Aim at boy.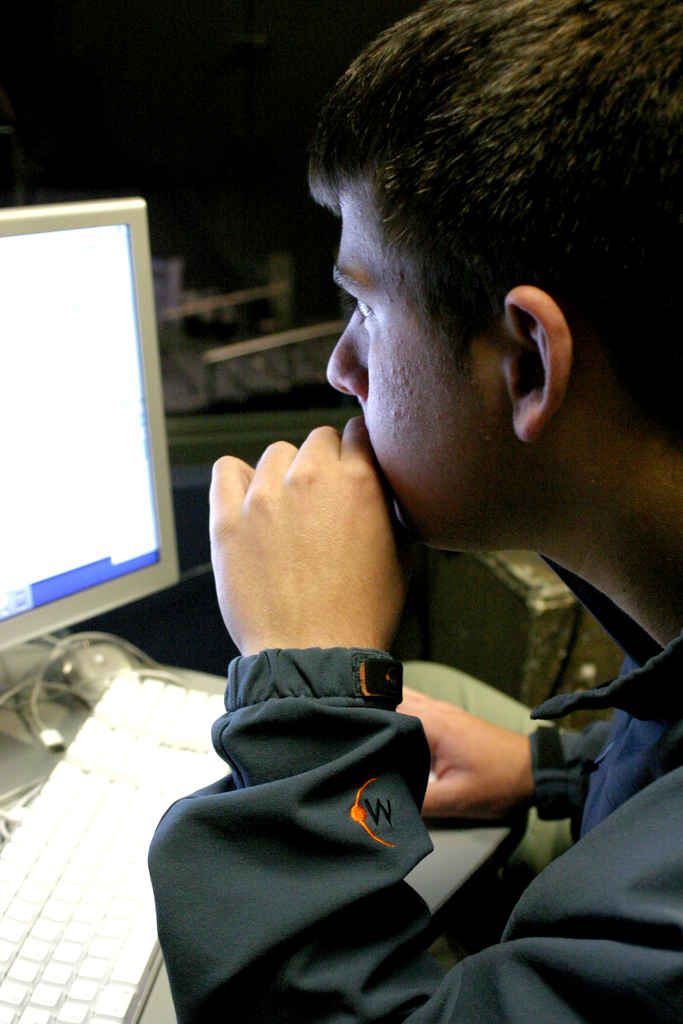
Aimed at [left=151, top=0, right=682, bottom=1023].
